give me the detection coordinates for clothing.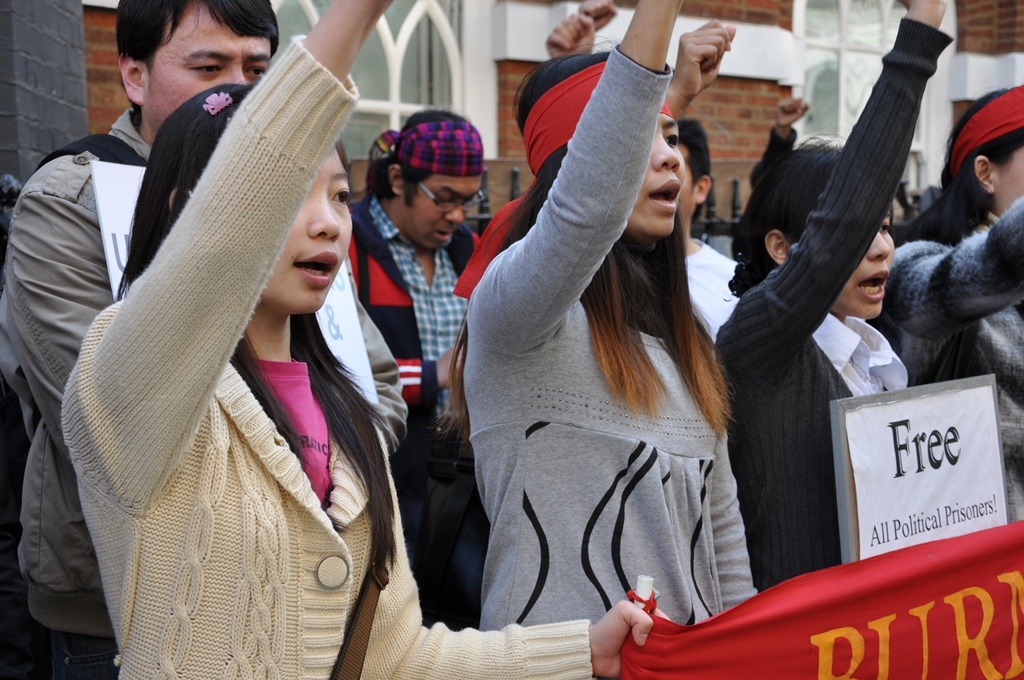
pyautogui.locateOnScreen(453, 46, 759, 631).
